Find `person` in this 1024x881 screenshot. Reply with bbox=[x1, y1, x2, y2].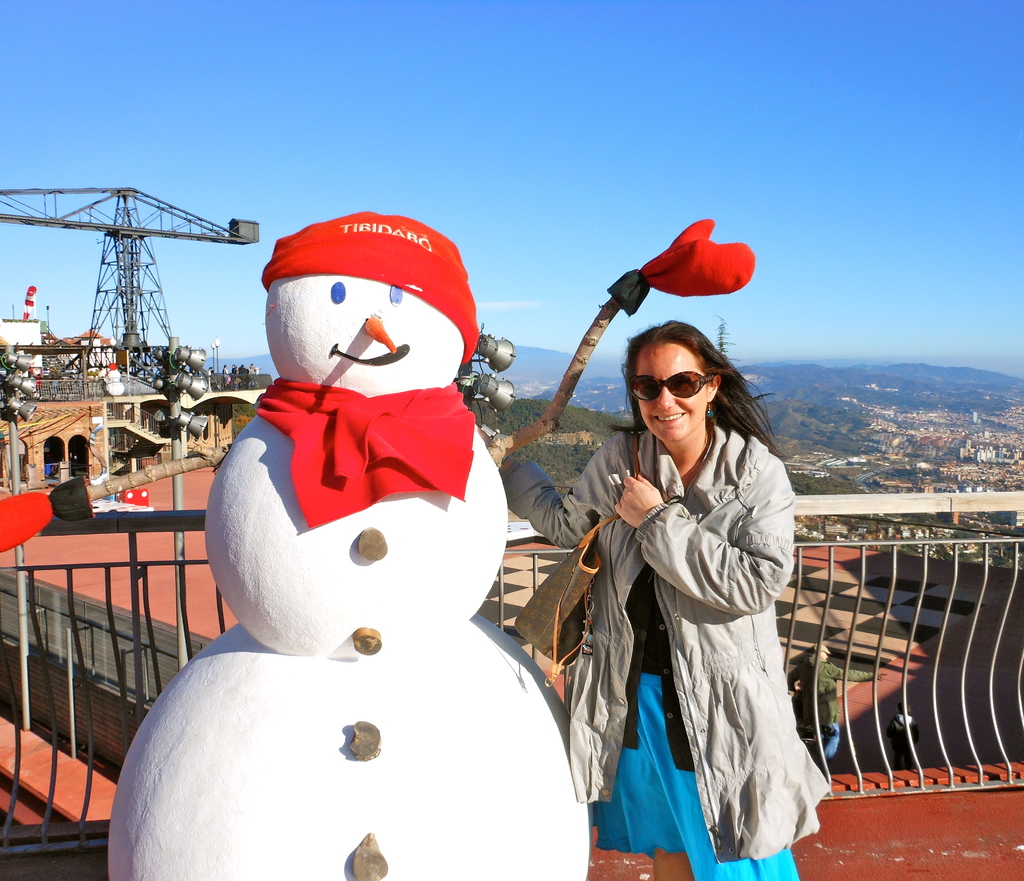
bbox=[480, 318, 840, 880].
